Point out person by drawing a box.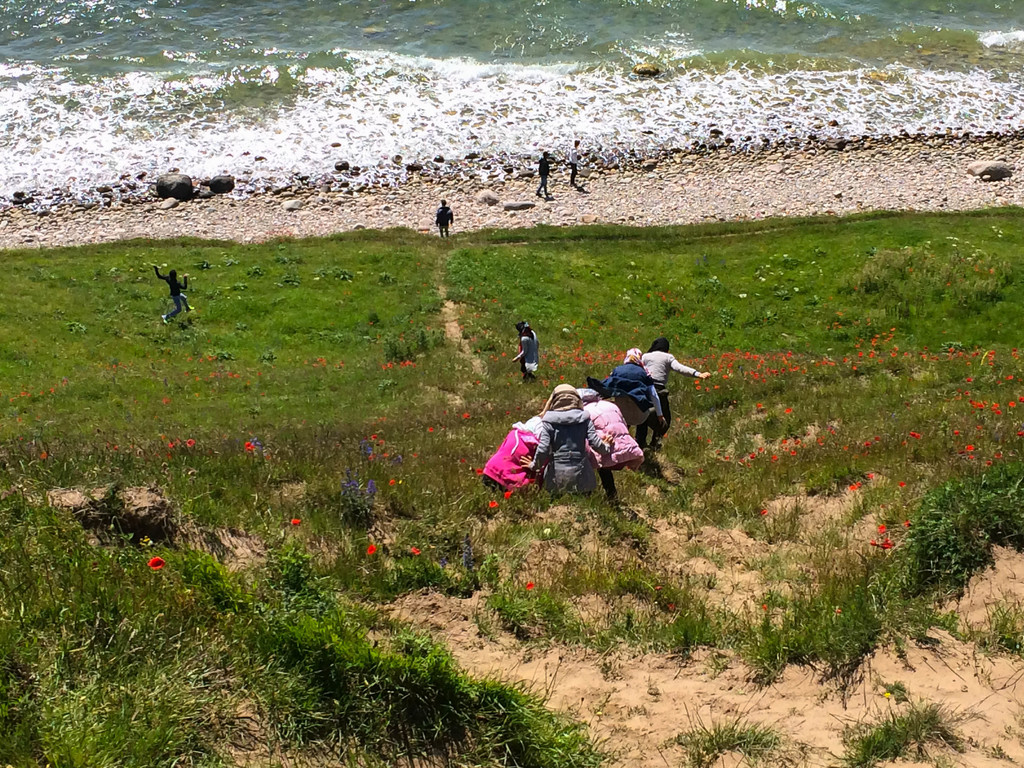
577/387/646/507.
